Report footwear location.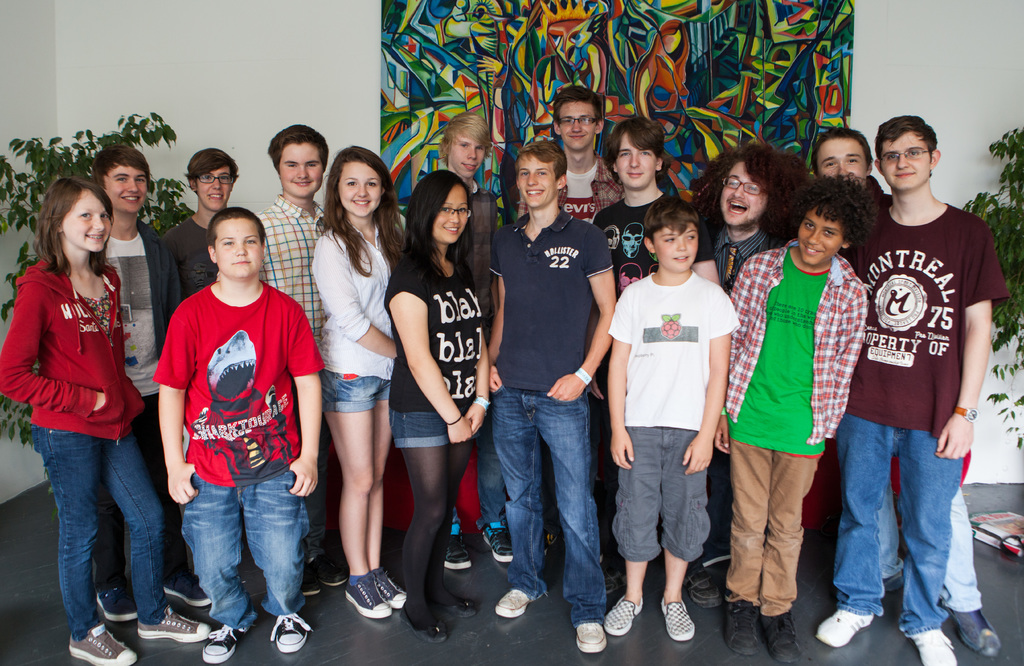
Report: <region>404, 610, 452, 642</region>.
